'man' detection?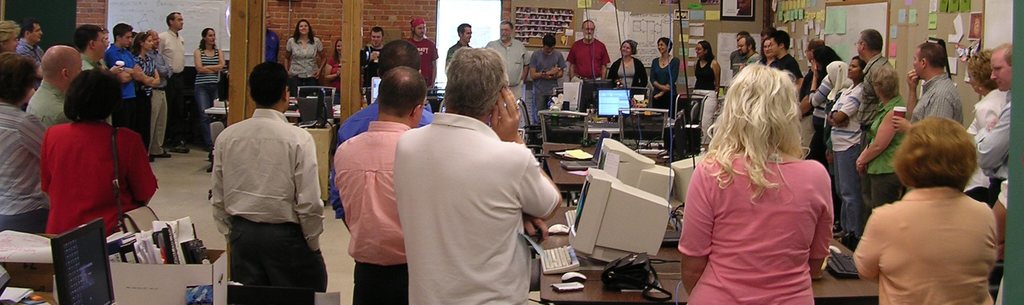
482,19,533,122
